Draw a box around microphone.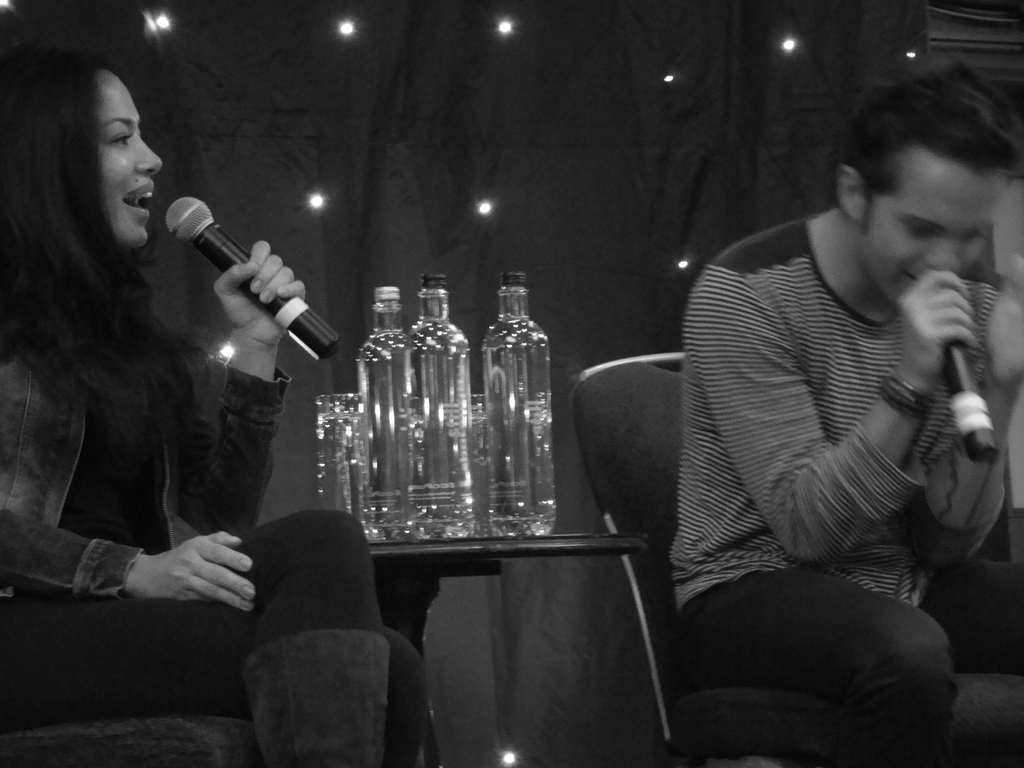
[x1=119, y1=183, x2=316, y2=364].
